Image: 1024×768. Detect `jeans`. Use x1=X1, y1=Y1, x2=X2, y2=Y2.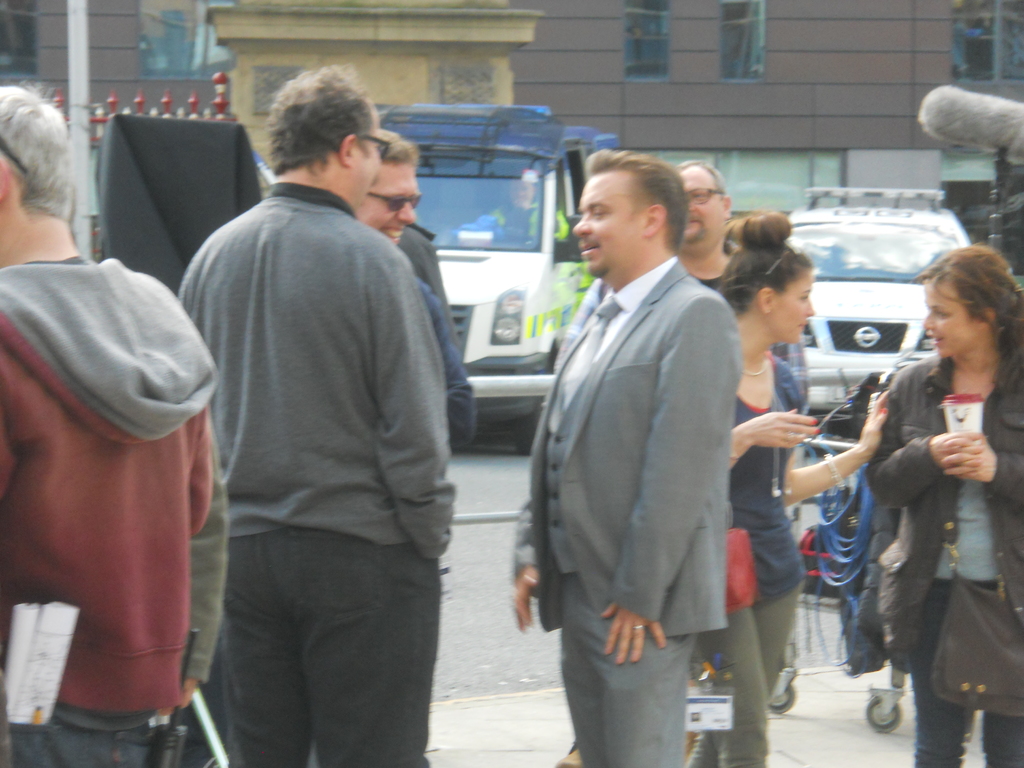
x1=547, y1=568, x2=742, y2=767.
